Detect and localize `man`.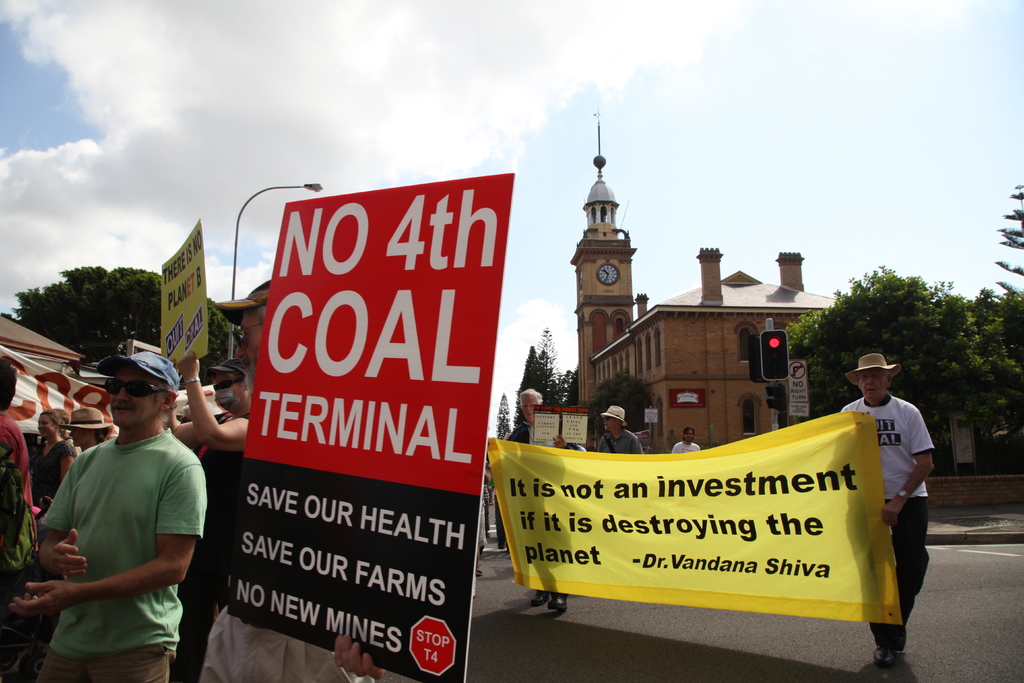
Localized at bbox=(492, 386, 598, 617).
